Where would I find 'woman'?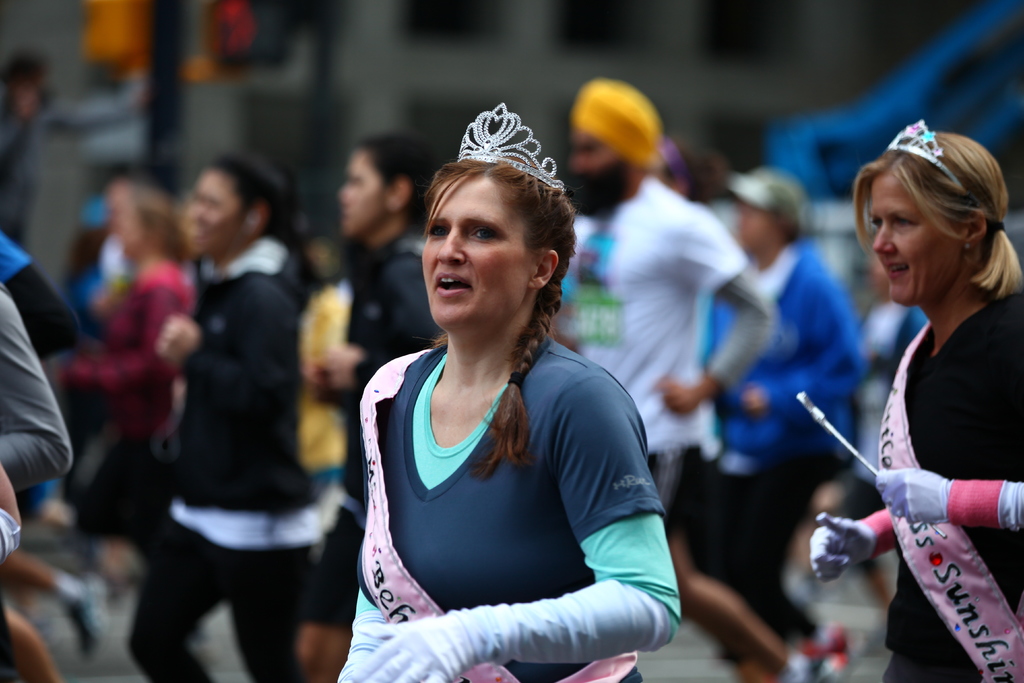
At 326/131/443/682.
